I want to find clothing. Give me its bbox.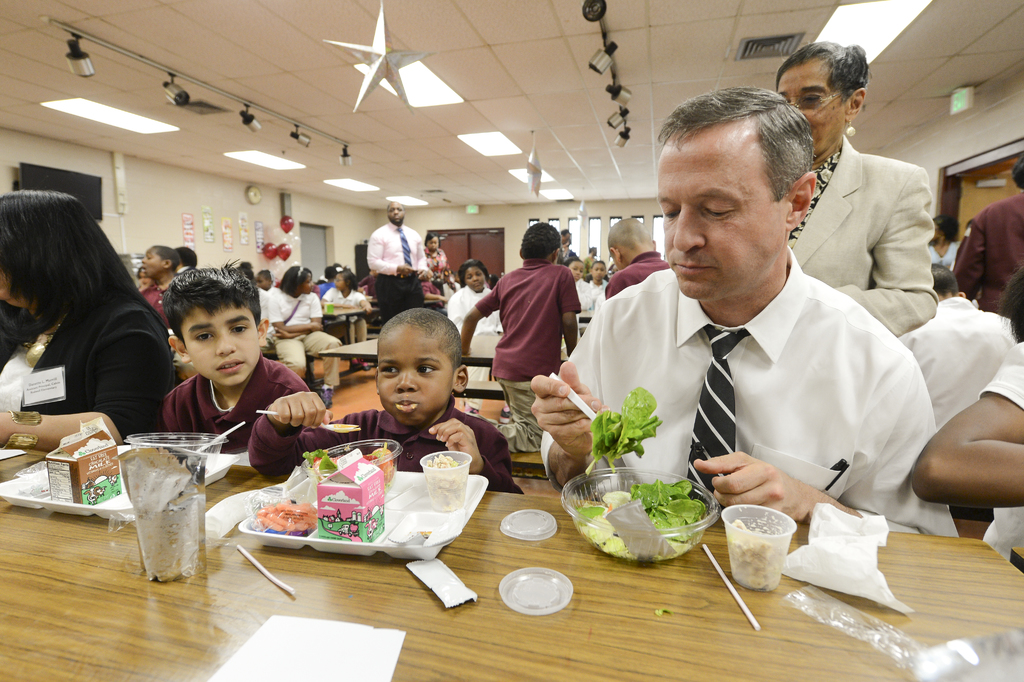
269/283/340/393.
